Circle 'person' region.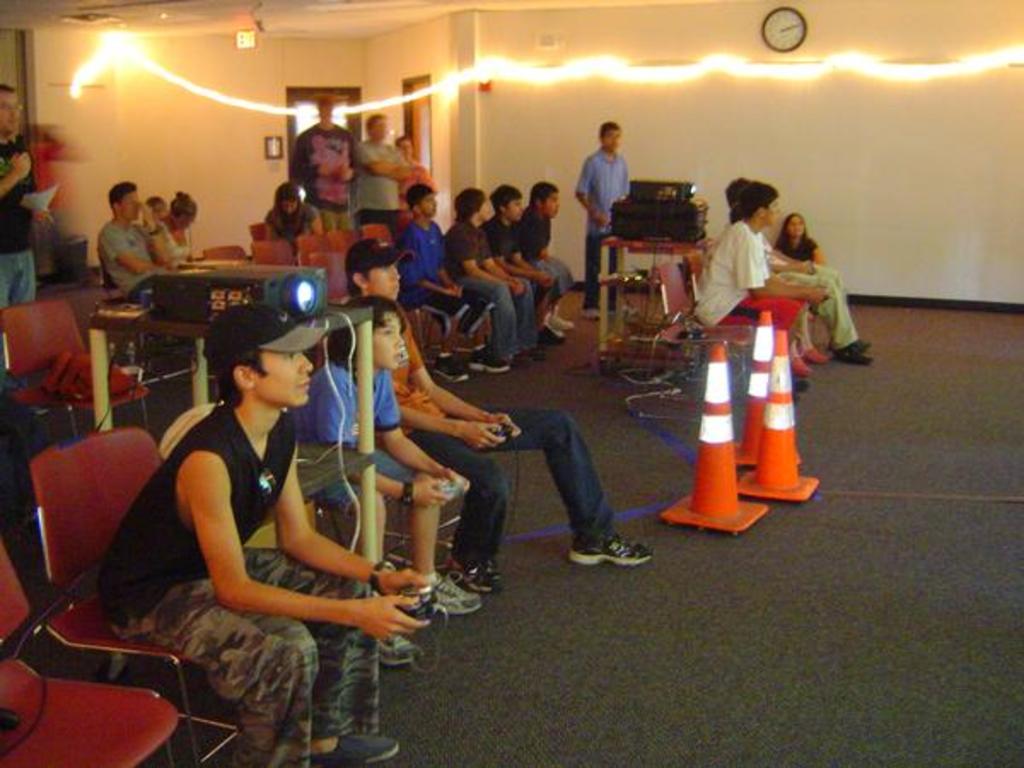
Region: [684,181,829,377].
